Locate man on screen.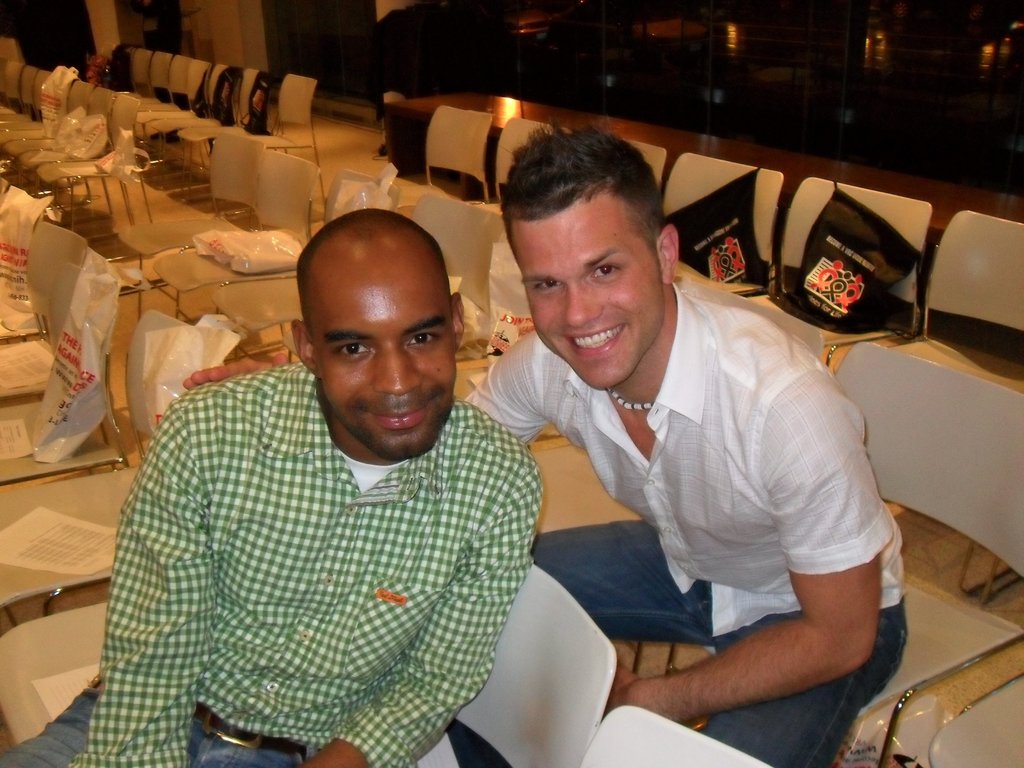
On screen at (464, 119, 902, 767).
